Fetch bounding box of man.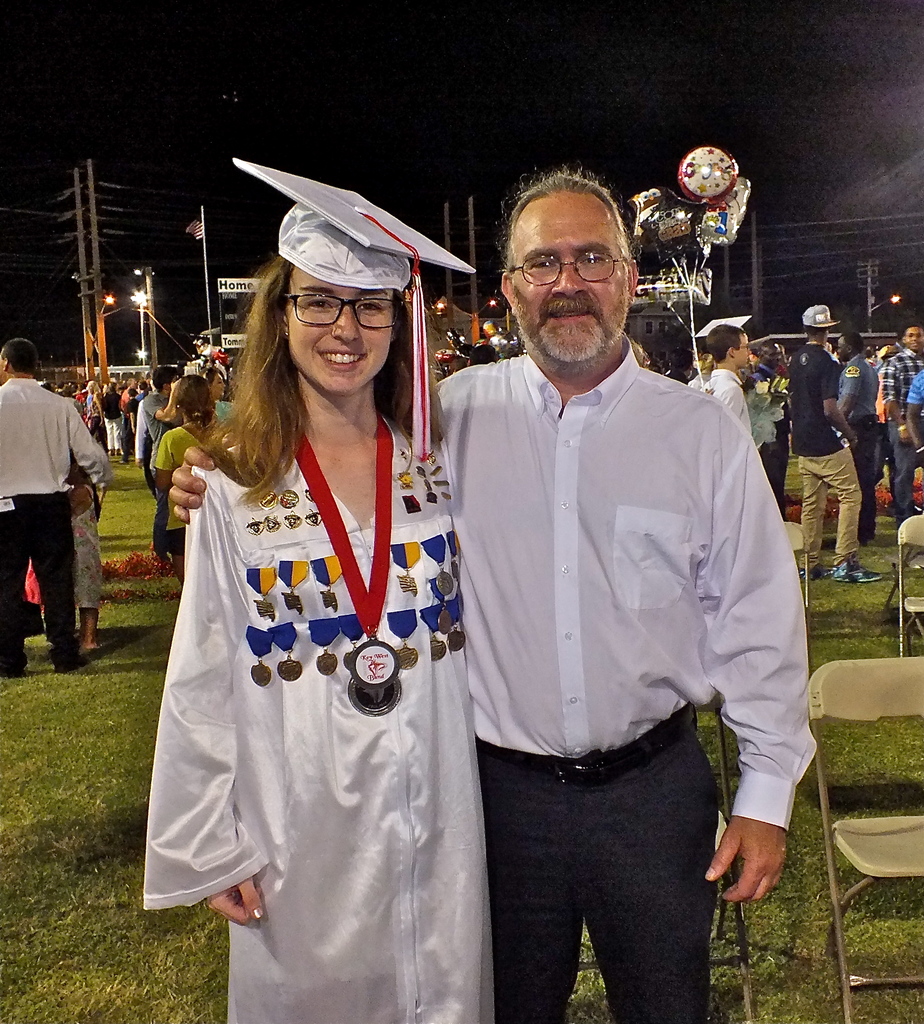
Bbox: pyautogui.locateOnScreen(791, 303, 885, 584).
